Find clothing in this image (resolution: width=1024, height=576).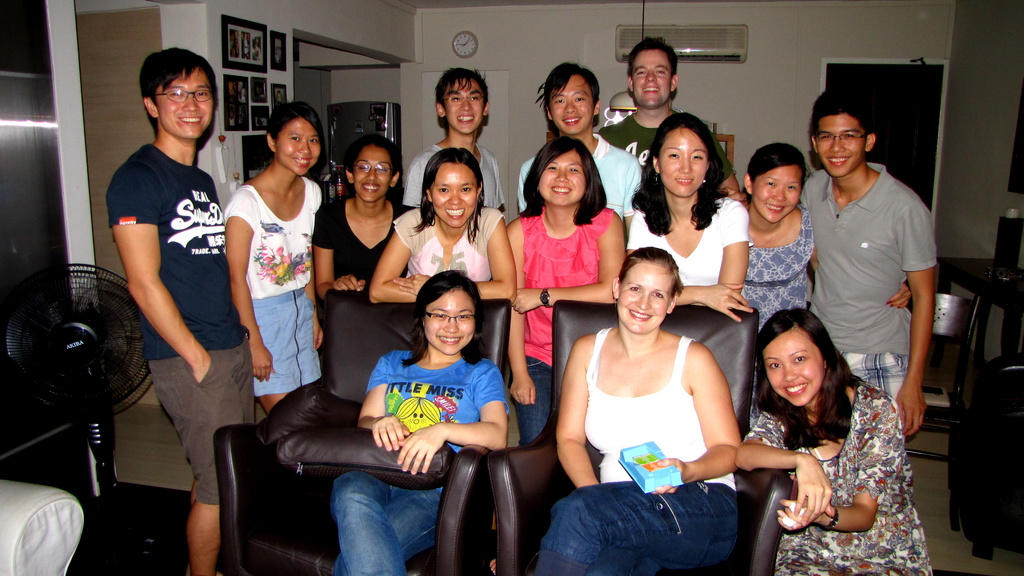
(left=390, top=208, right=500, bottom=285).
